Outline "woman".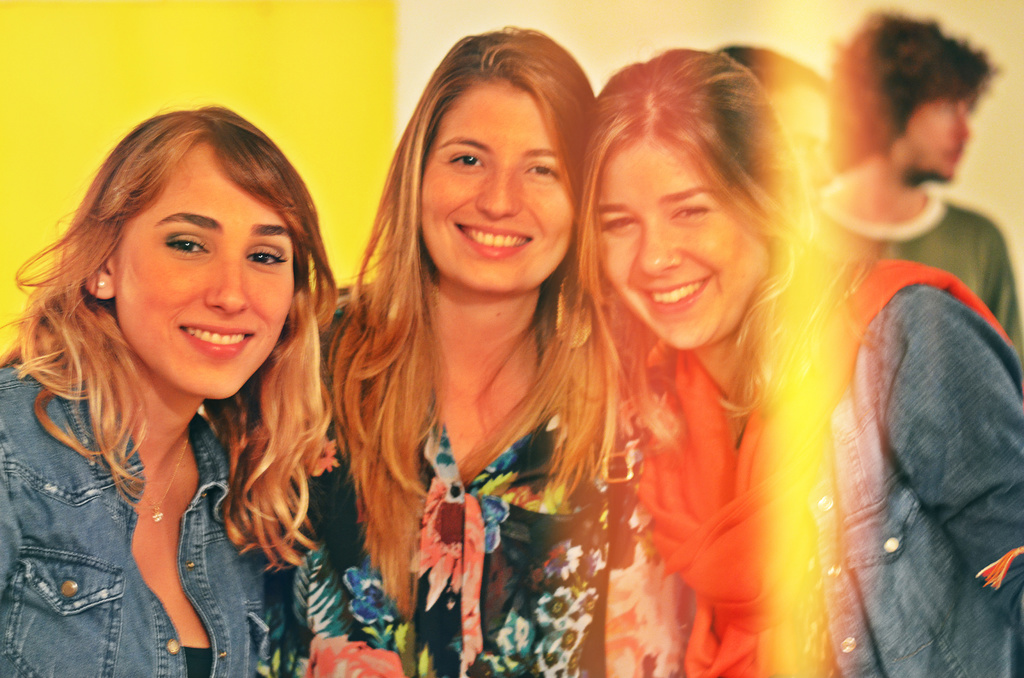
Outline: {"left": 0, "top": 98, "right": 337, "bottom": 677}.
